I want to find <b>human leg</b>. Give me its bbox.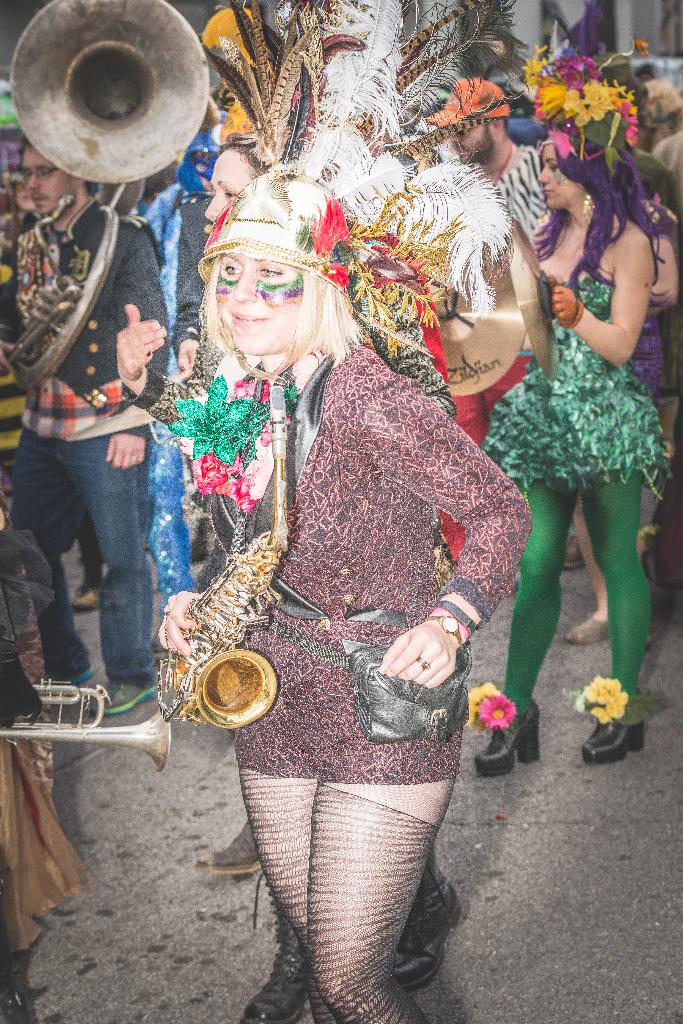
locate(161, 732, 456, 1023).
